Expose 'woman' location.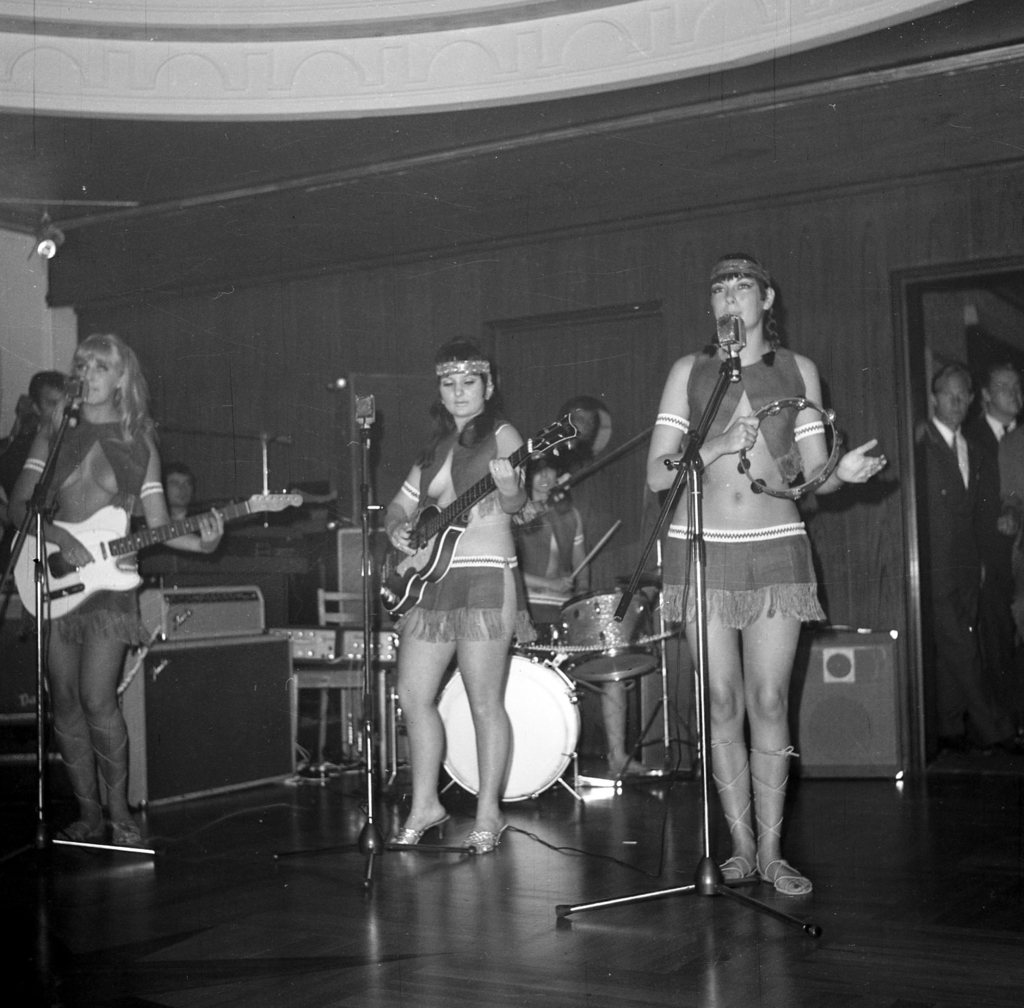
Exposed at detection(390, 328, 535, 856).
